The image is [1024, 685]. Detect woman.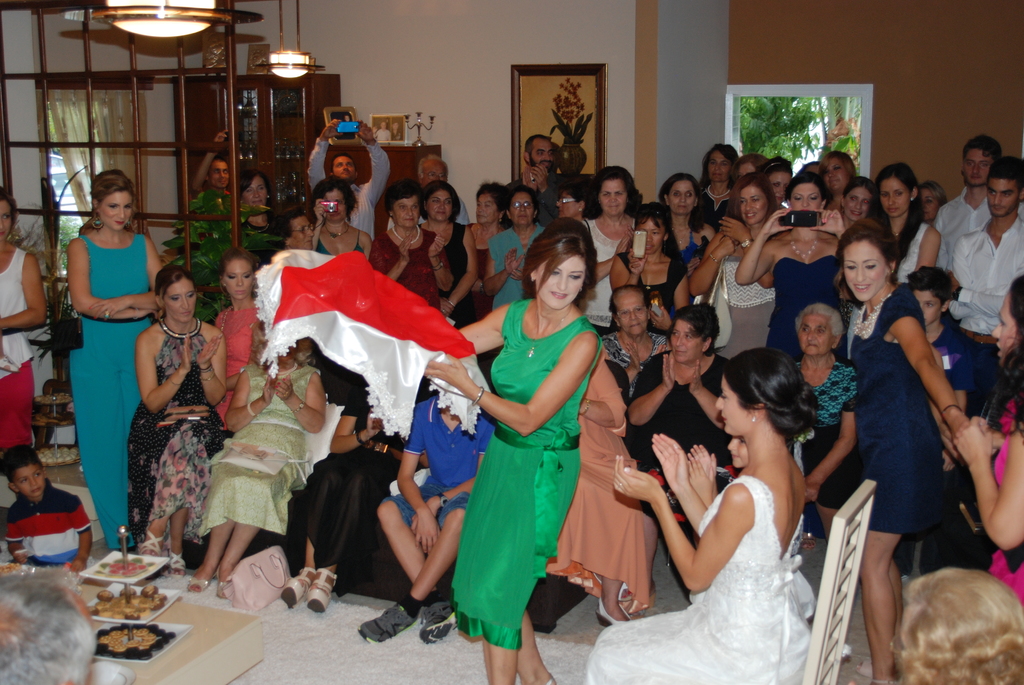
Detection: 210 251 264 428.
